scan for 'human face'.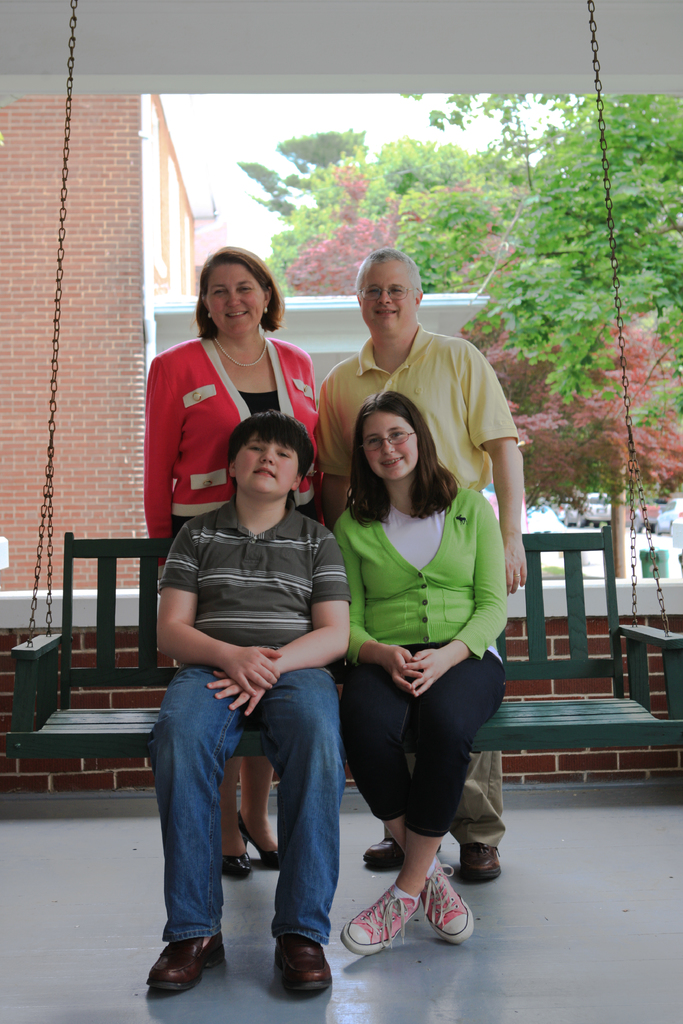
Scan result: [363,254,420,331].
